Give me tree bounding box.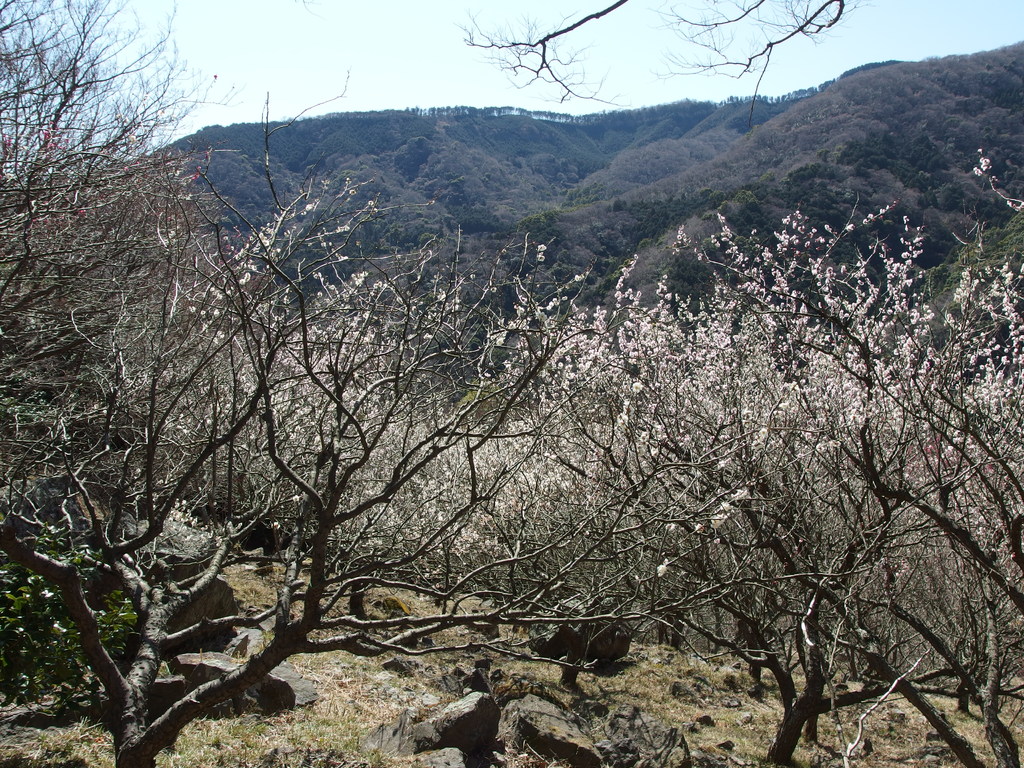
region(599, 332, 970, 753).
